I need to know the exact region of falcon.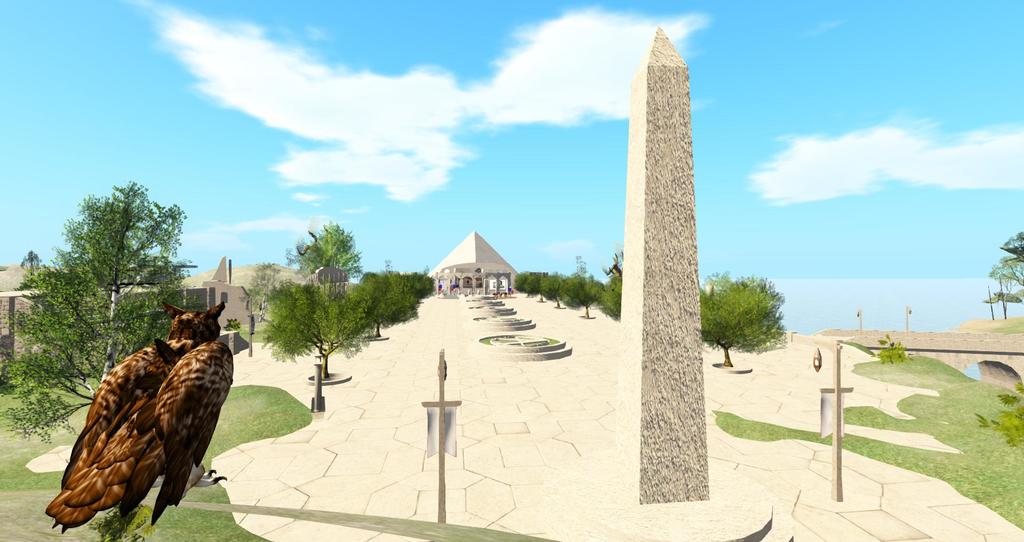
Region: [48, 294, 232, 528].
